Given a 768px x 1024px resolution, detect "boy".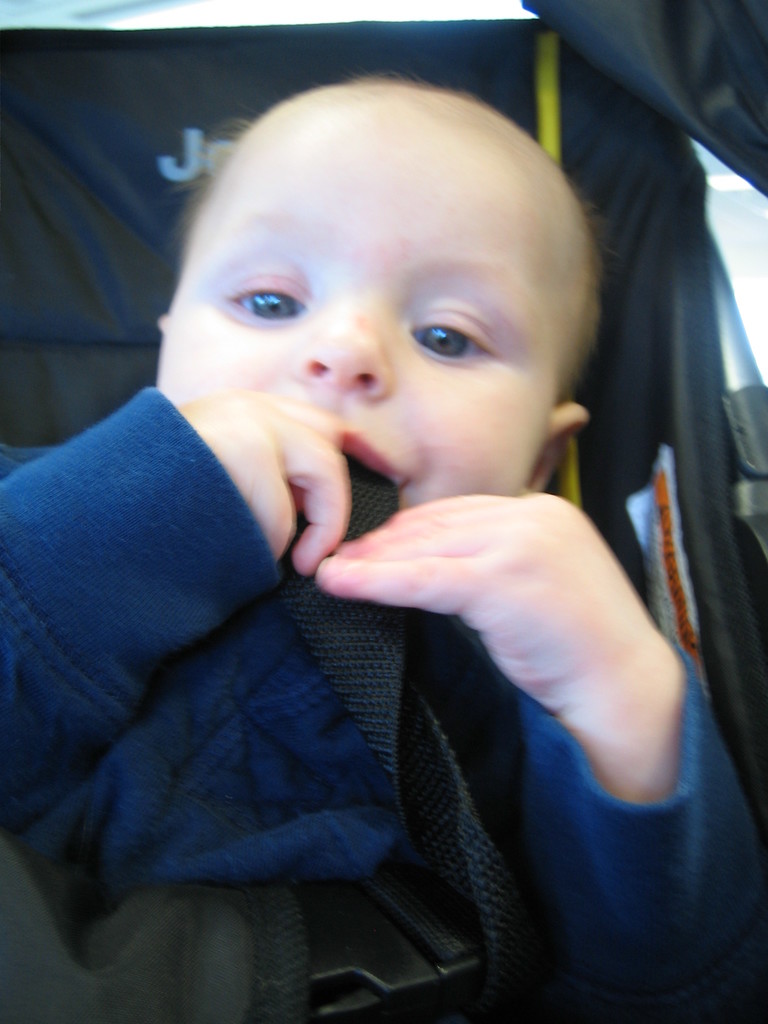
[left=0, top=82, right=767, bottom=1023].
